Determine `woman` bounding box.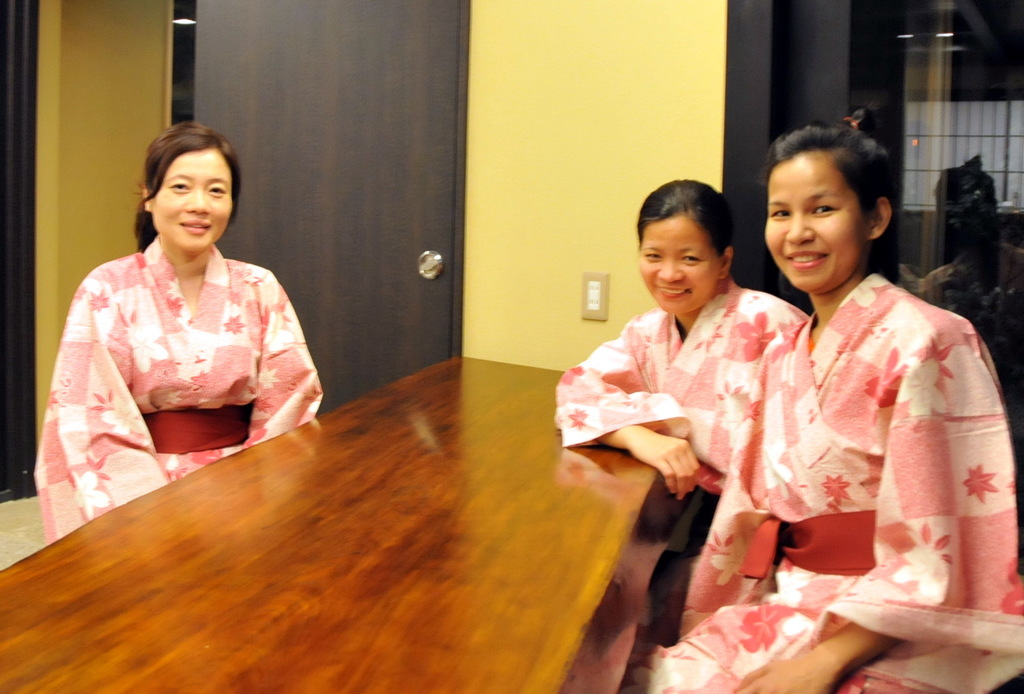
Determined: bbox=[615, 121, 1023, 693].
